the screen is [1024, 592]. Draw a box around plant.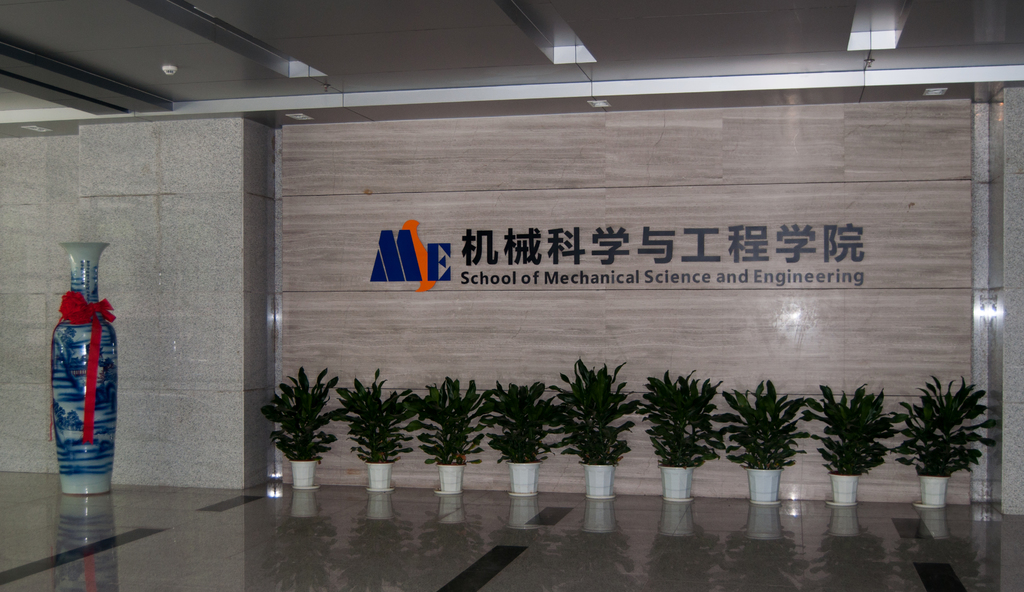
box=[707, 377, 814, 470].
